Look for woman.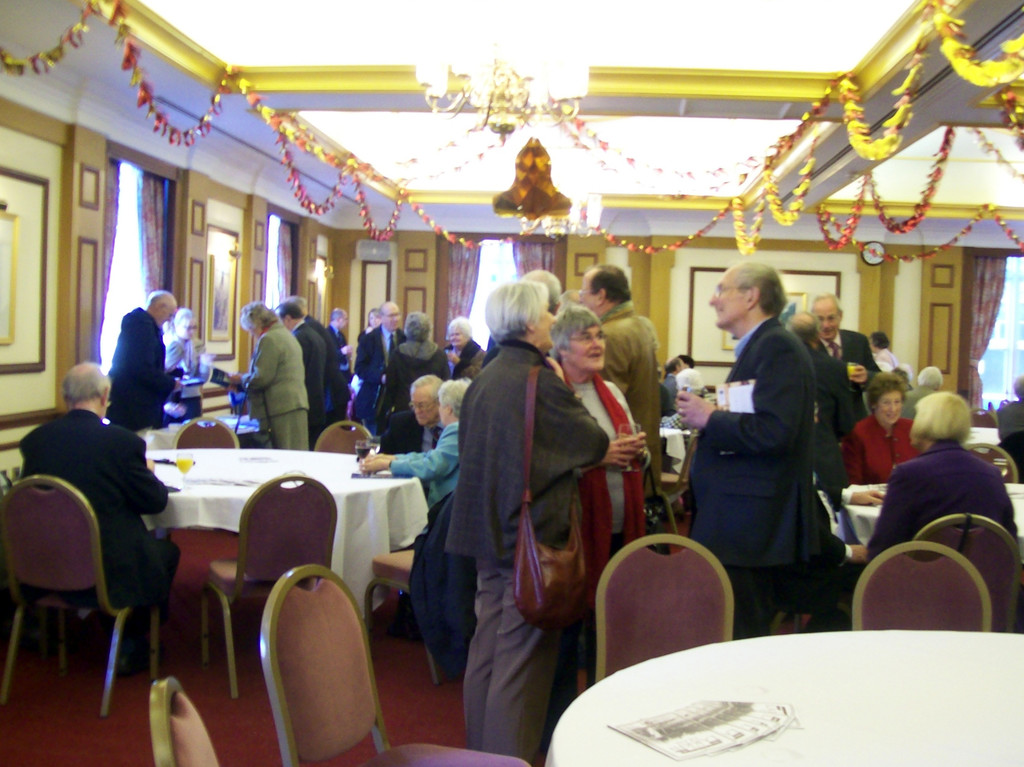
Found: [left=843, top=378, right=926, bottom=485].
